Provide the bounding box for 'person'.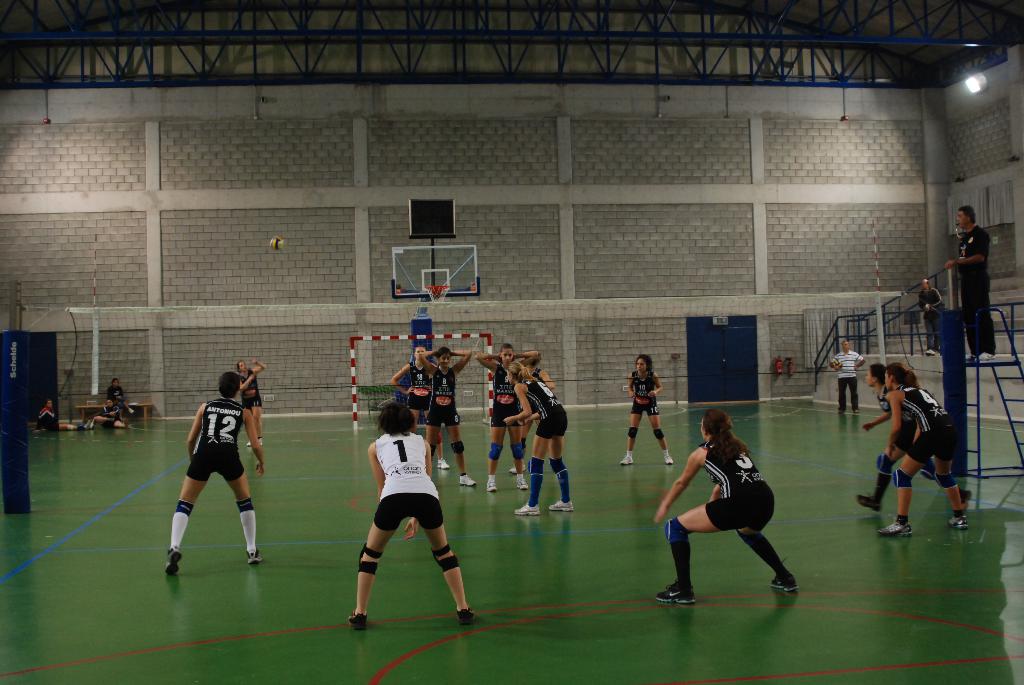
[655, 410, 797, 610].
